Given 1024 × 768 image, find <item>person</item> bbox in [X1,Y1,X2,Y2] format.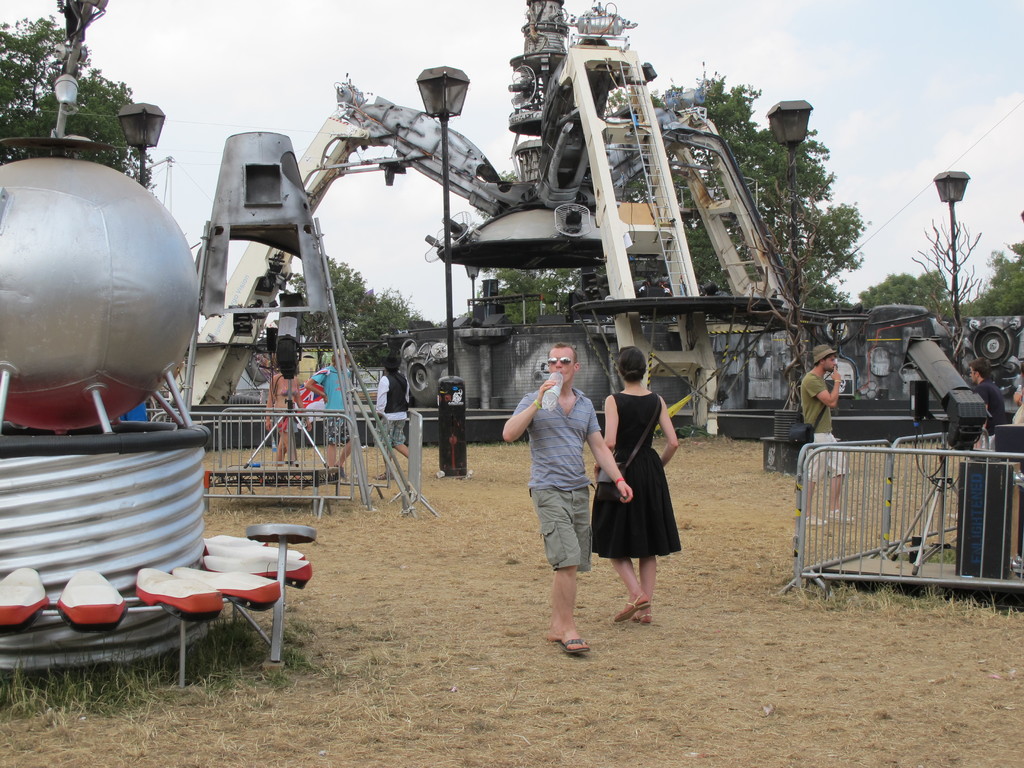
[596,347,684,628].
